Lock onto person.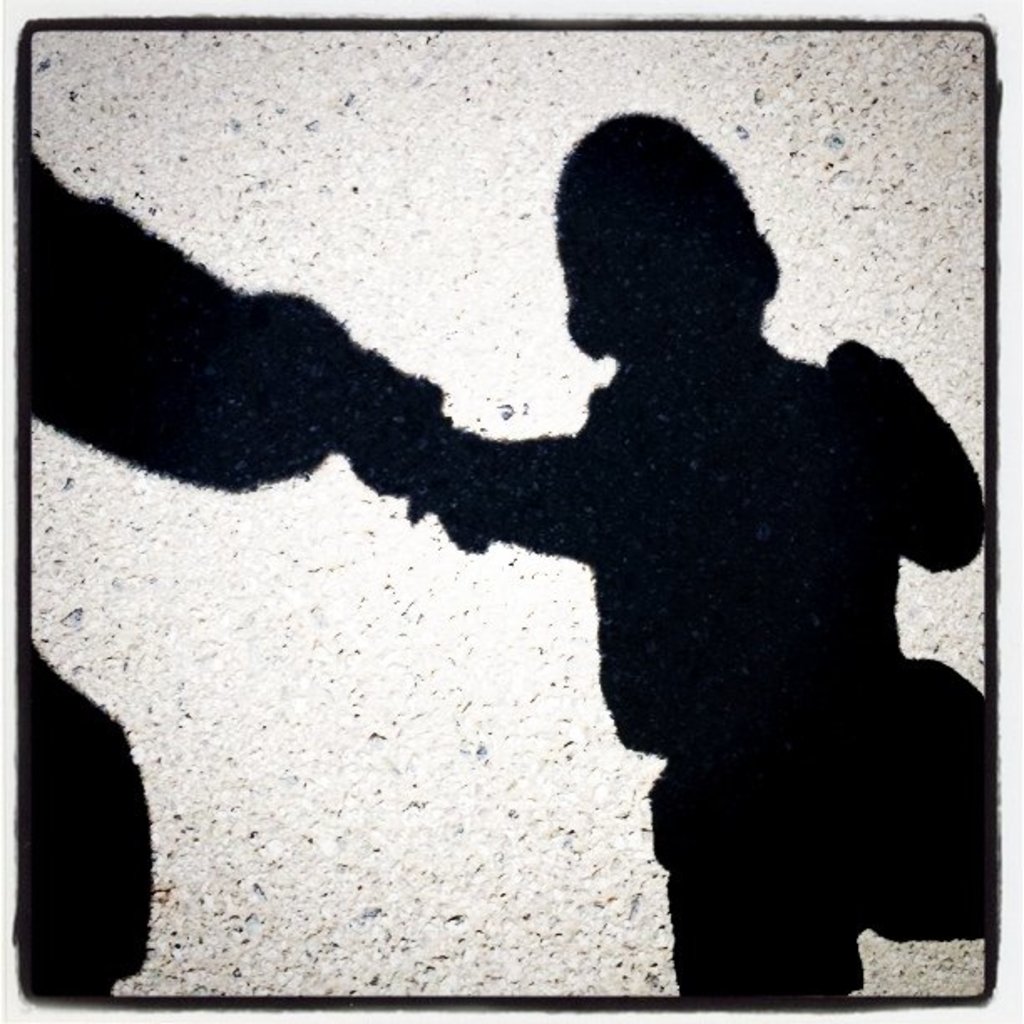
Locked: left=238, top=129, right=962, bottom=989.
